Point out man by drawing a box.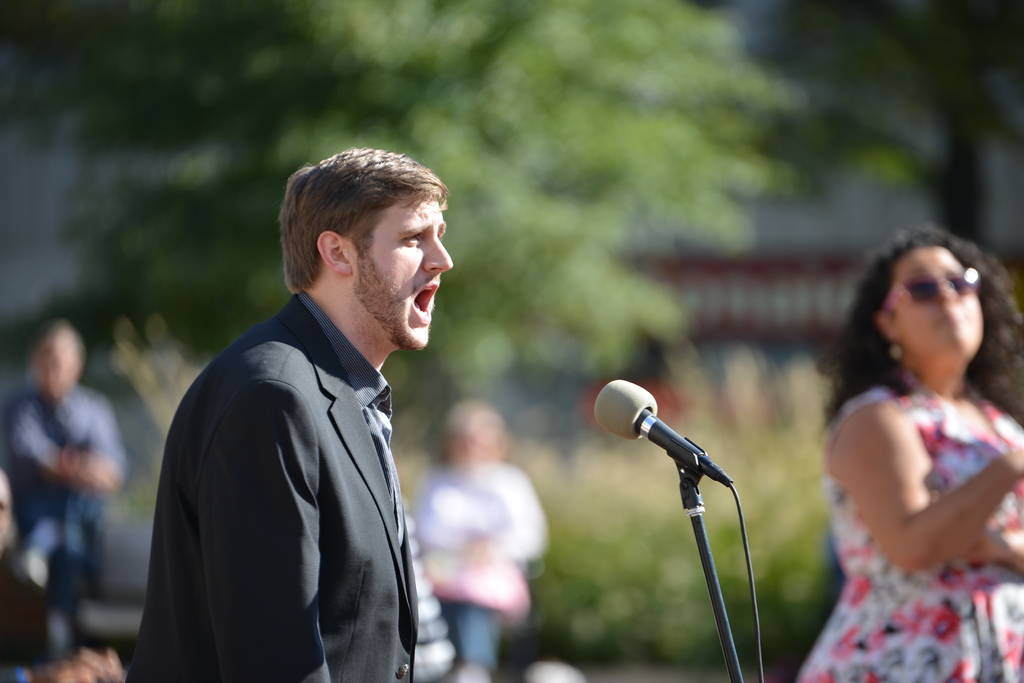
[147, 141, 479, 682].
